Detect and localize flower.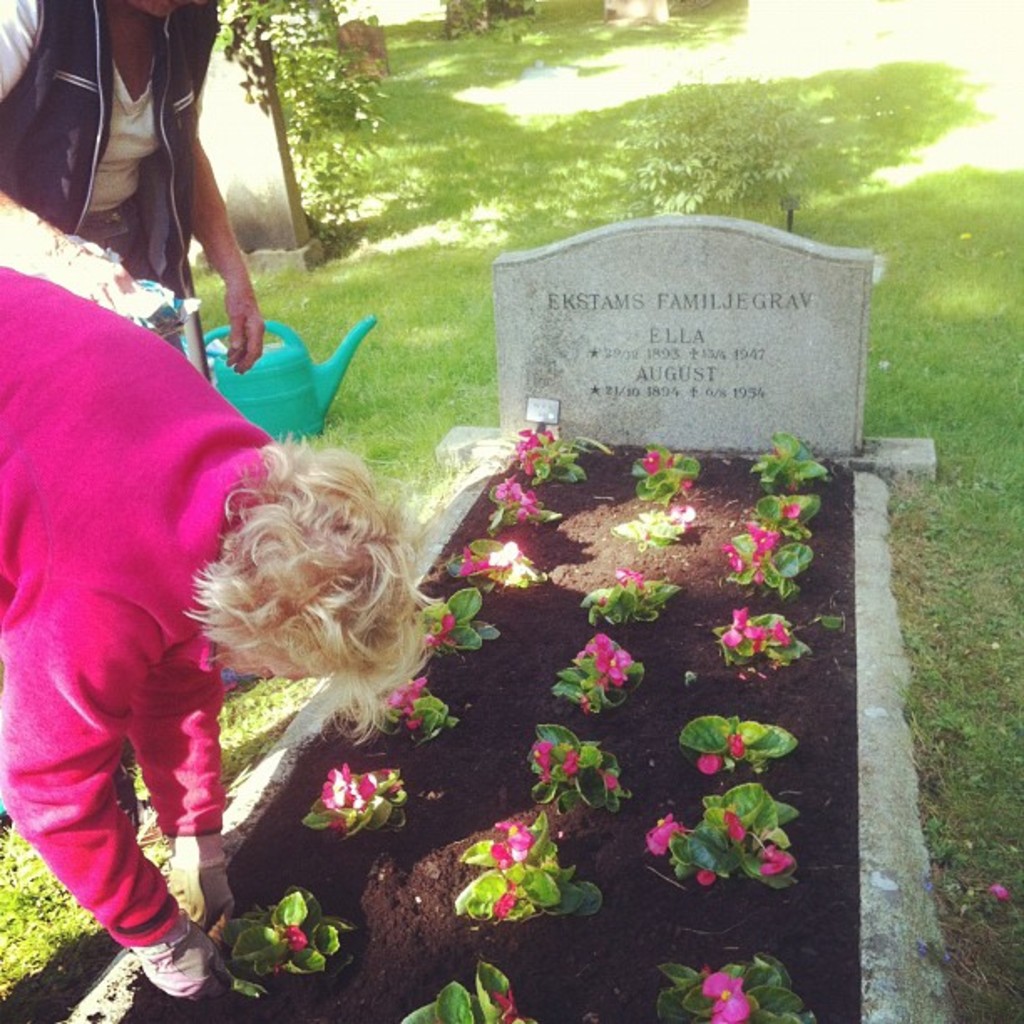
Localized at pyautogui.locateOnScreen(726, 730, 746, 760).
